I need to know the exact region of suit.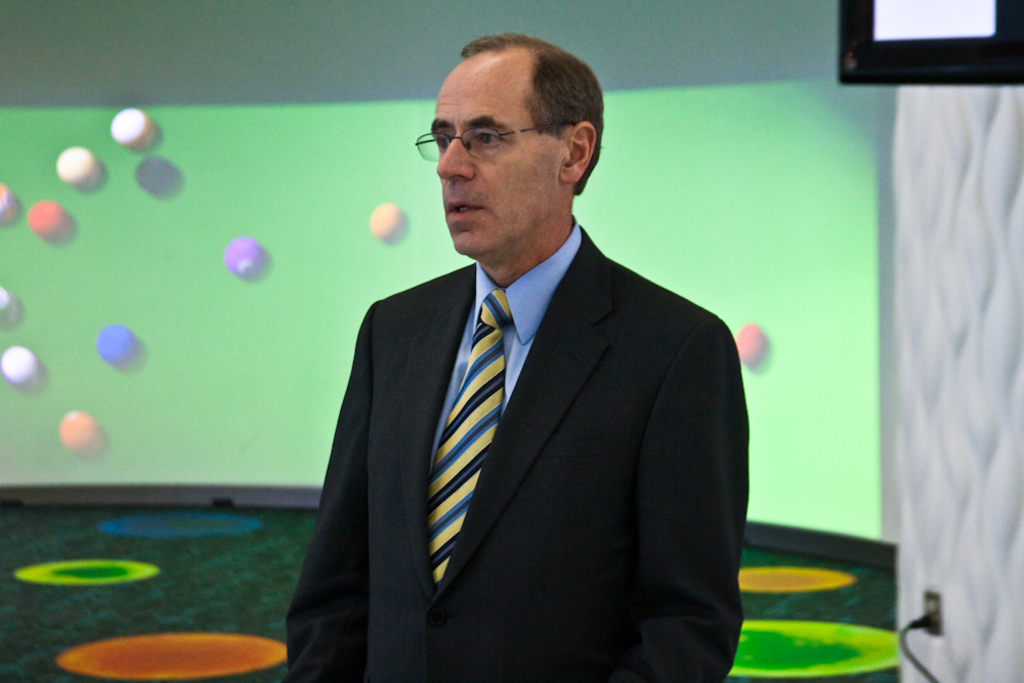
Region: box=[303, 76, 761, 682].
